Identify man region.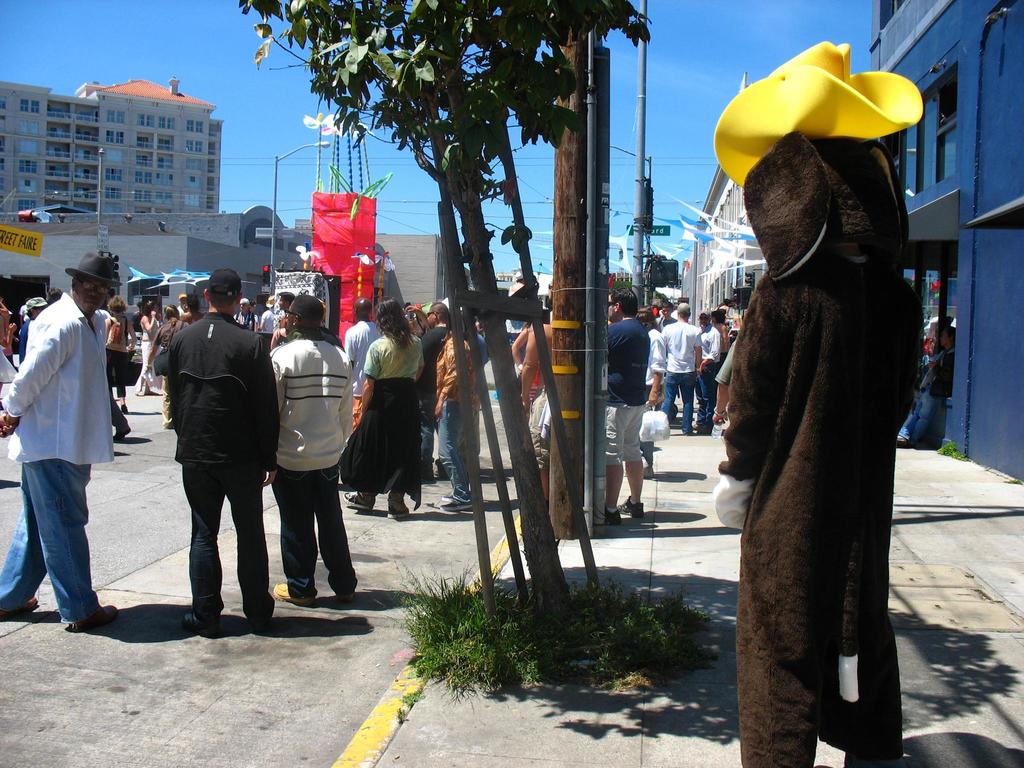
Region: locate(11, 242, 117, 630).
